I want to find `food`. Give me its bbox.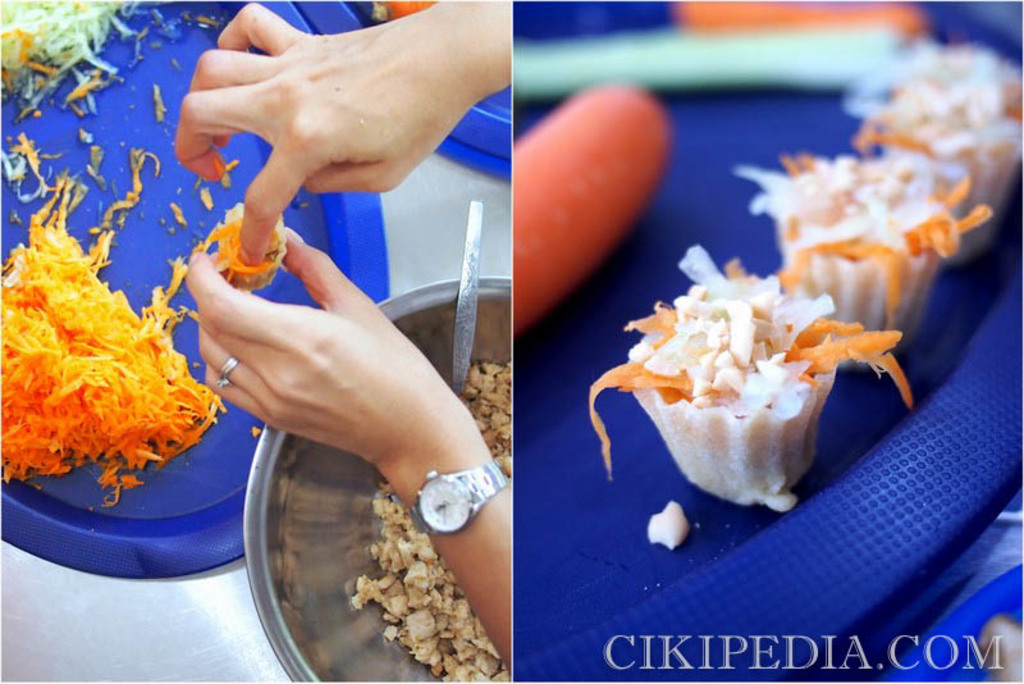
l=604, t=246, r=905, b=497.
